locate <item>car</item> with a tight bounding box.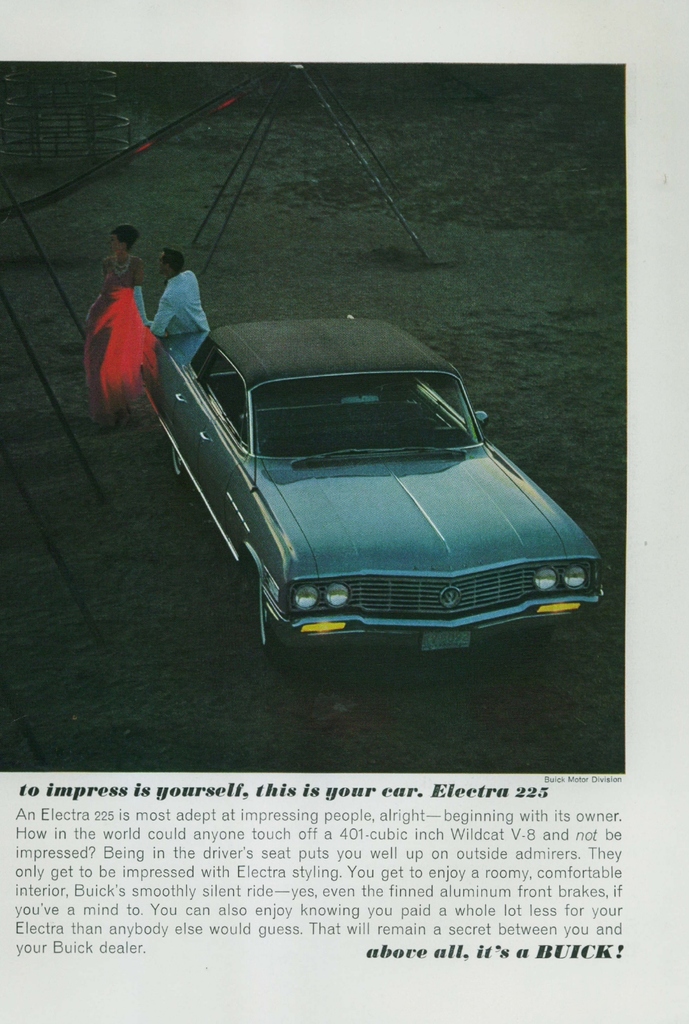
134, 316, 589, 668.
